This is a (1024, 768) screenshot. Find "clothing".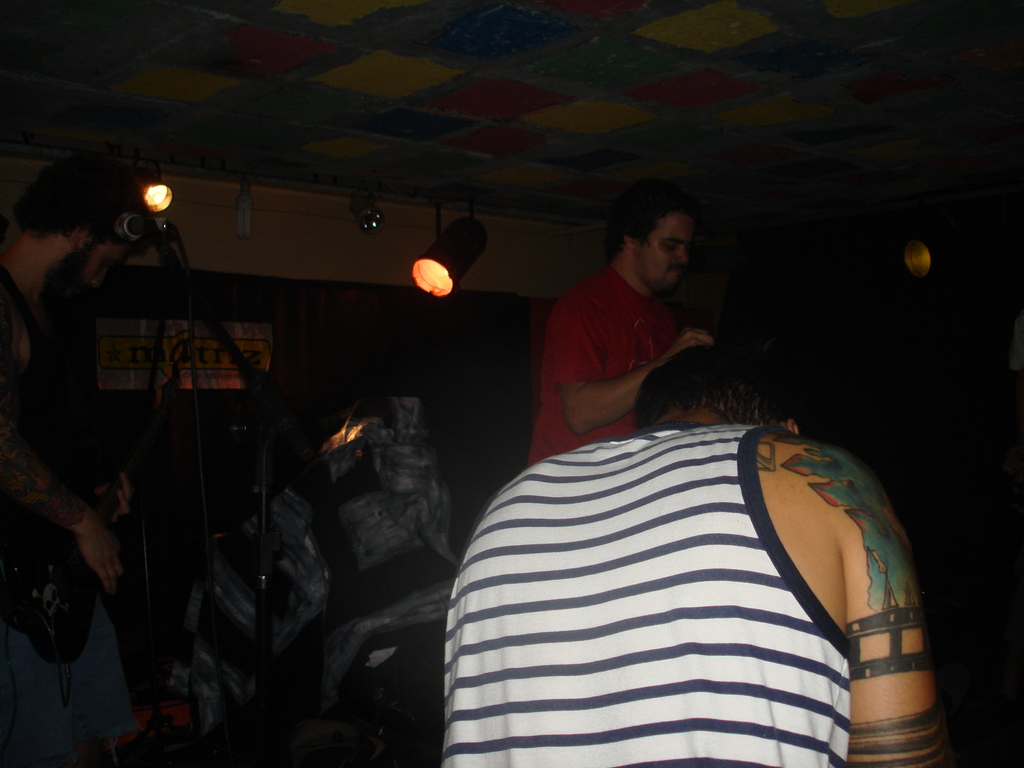
Bounding box: bbox=[444, 382, 954, 767].
